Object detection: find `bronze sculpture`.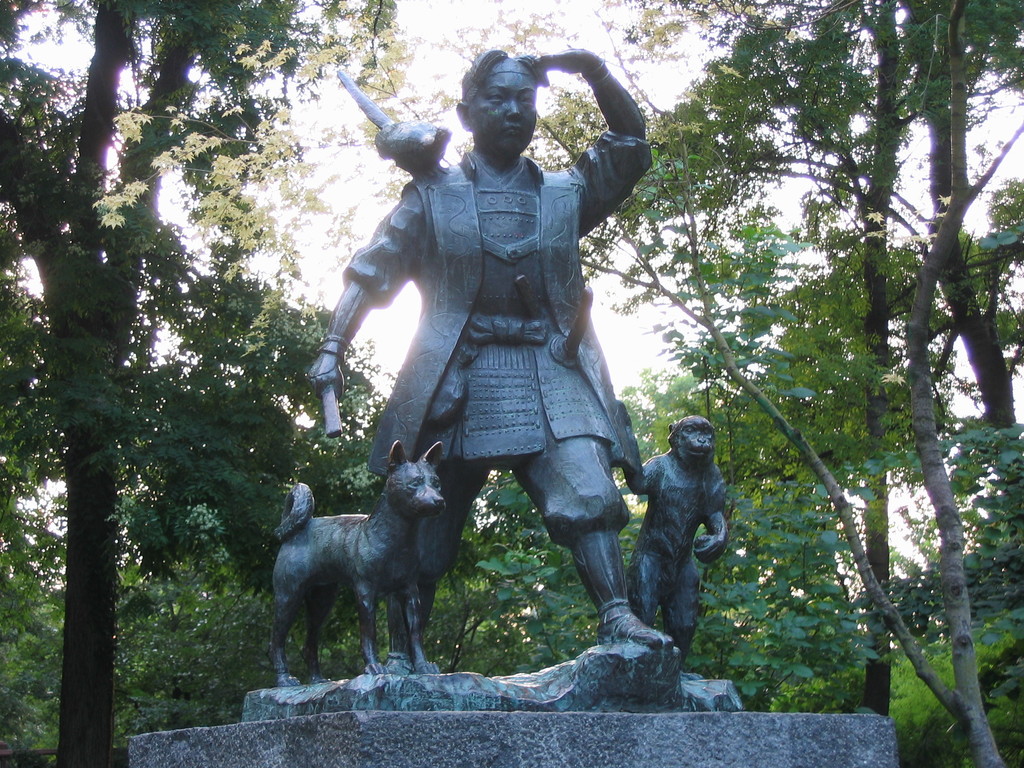
271 42 726 707.
